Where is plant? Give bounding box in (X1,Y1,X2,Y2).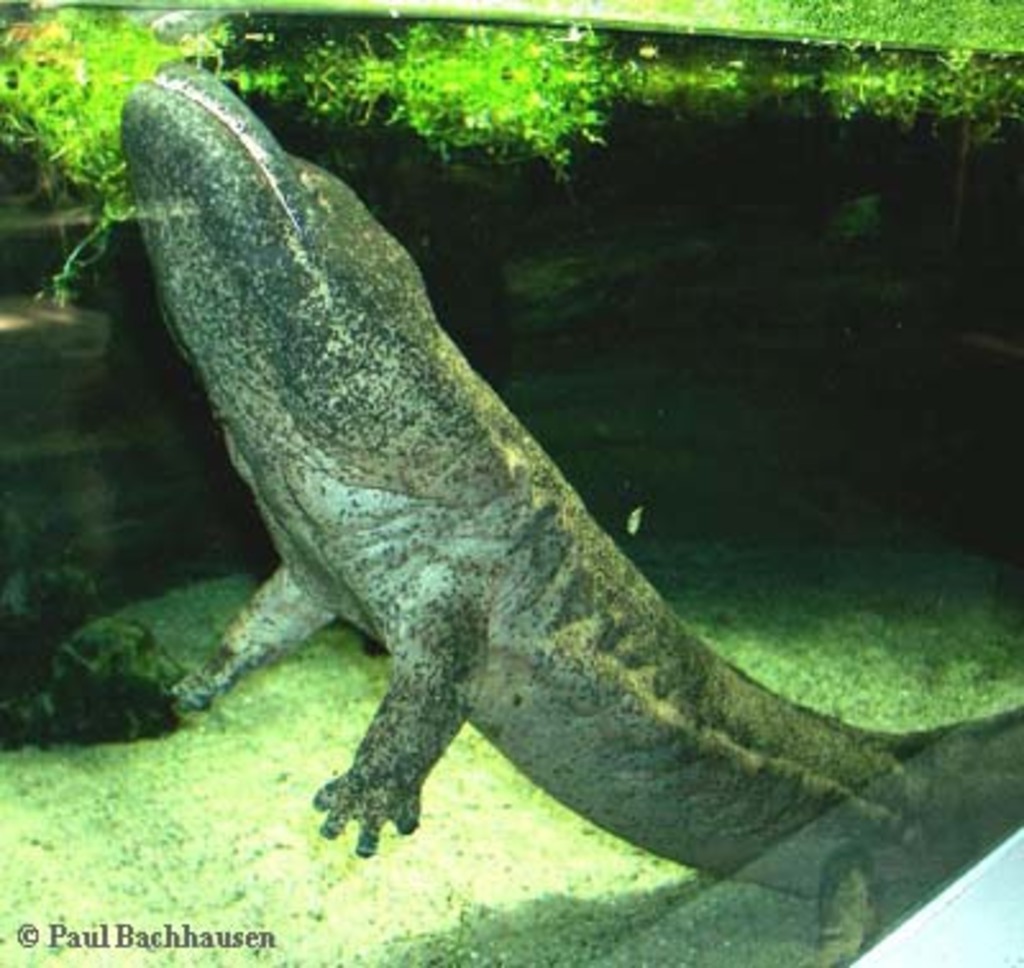
(0,0,284,300).
